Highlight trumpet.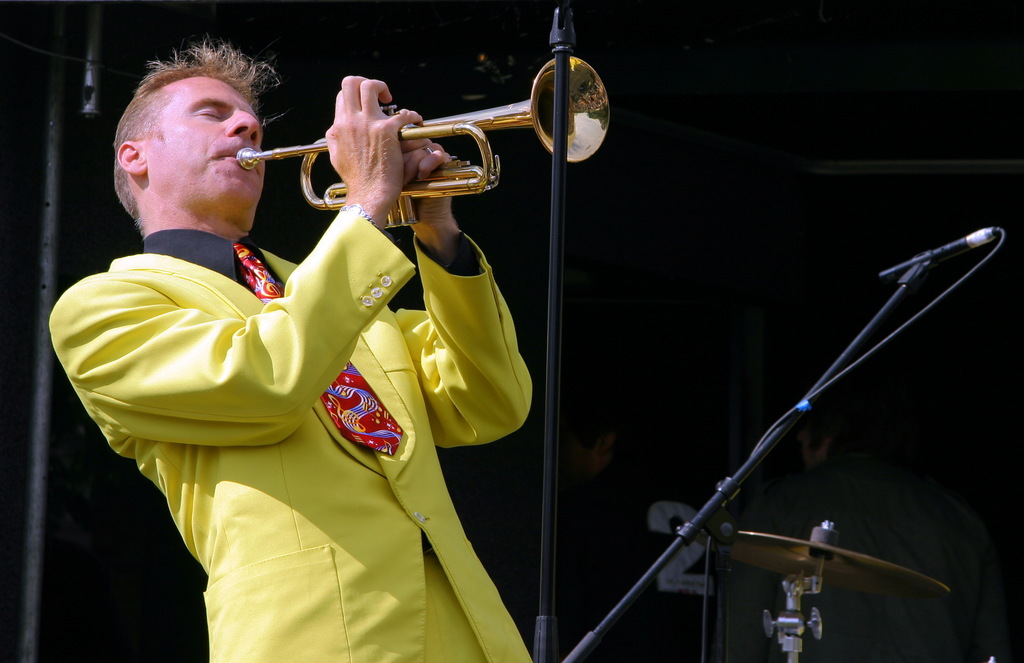
Highlighted region: 236/54/609/227.
